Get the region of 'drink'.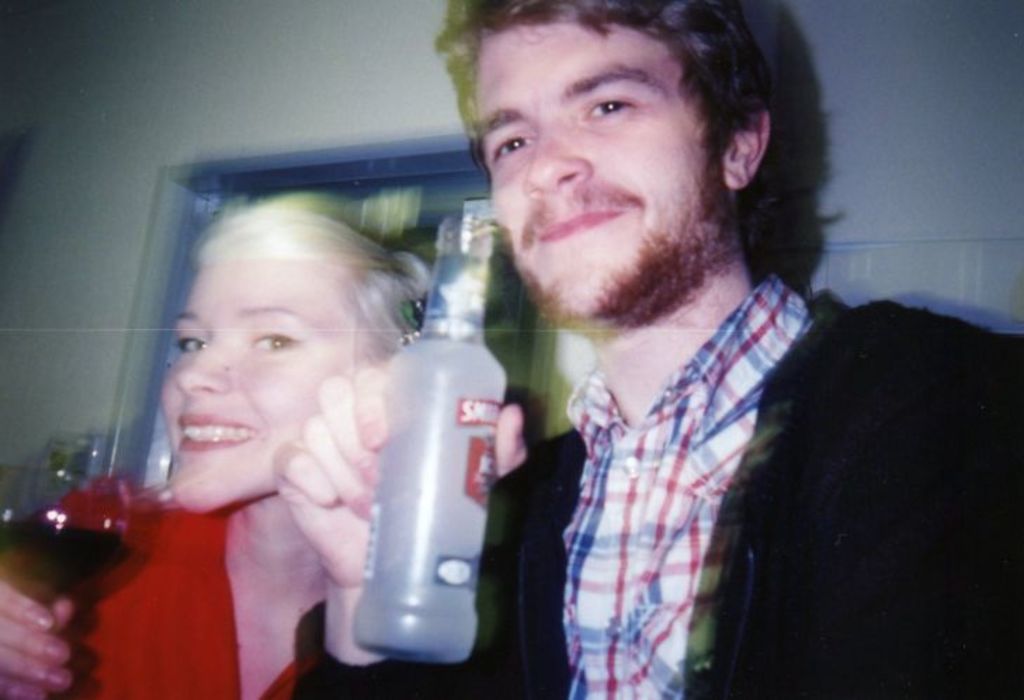
l=0, t=520, r=132, b=597.
